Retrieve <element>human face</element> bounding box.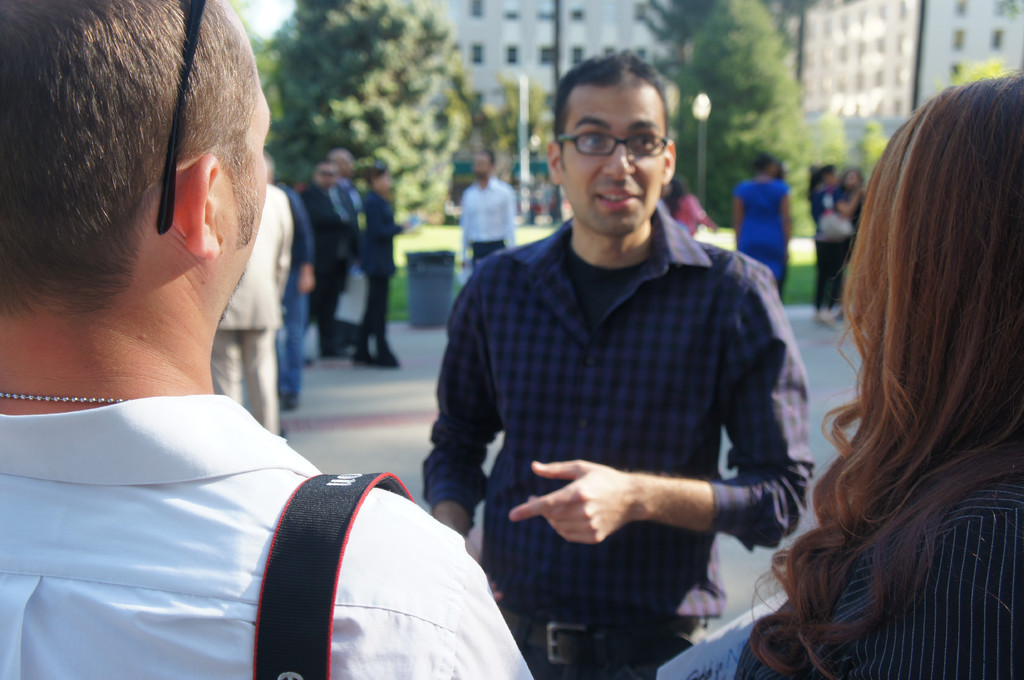
Bounding box: crop(322, 167, 337, 186).
